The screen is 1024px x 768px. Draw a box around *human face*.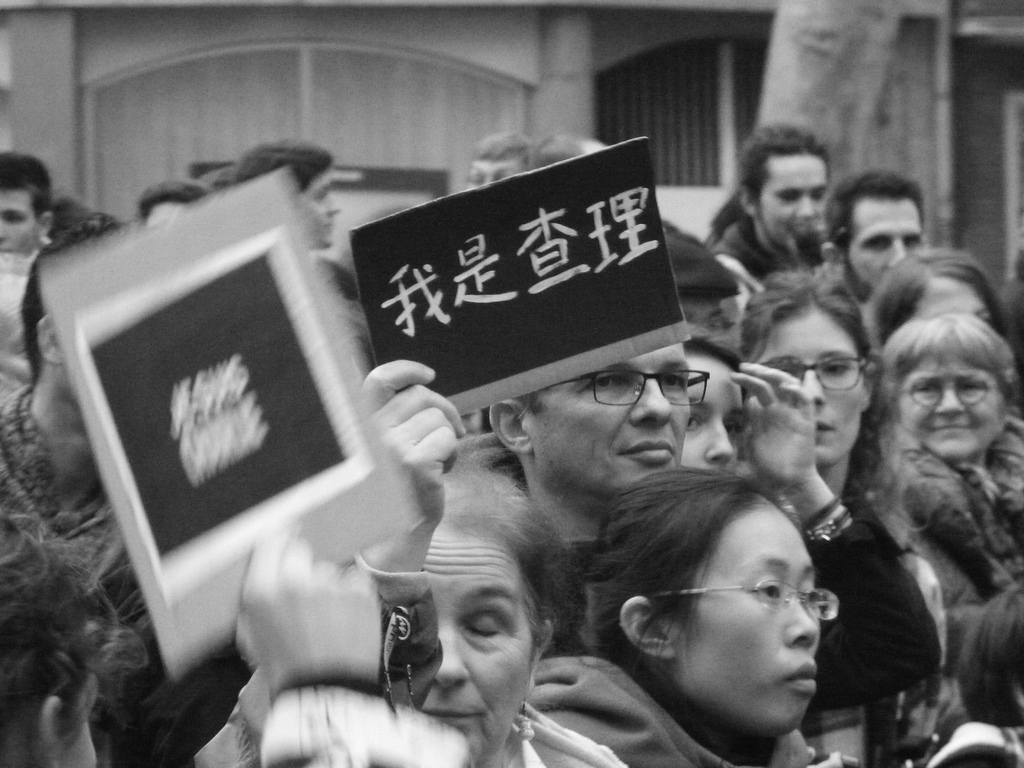
x1=532 y1=341 x2=692 y2=493.
